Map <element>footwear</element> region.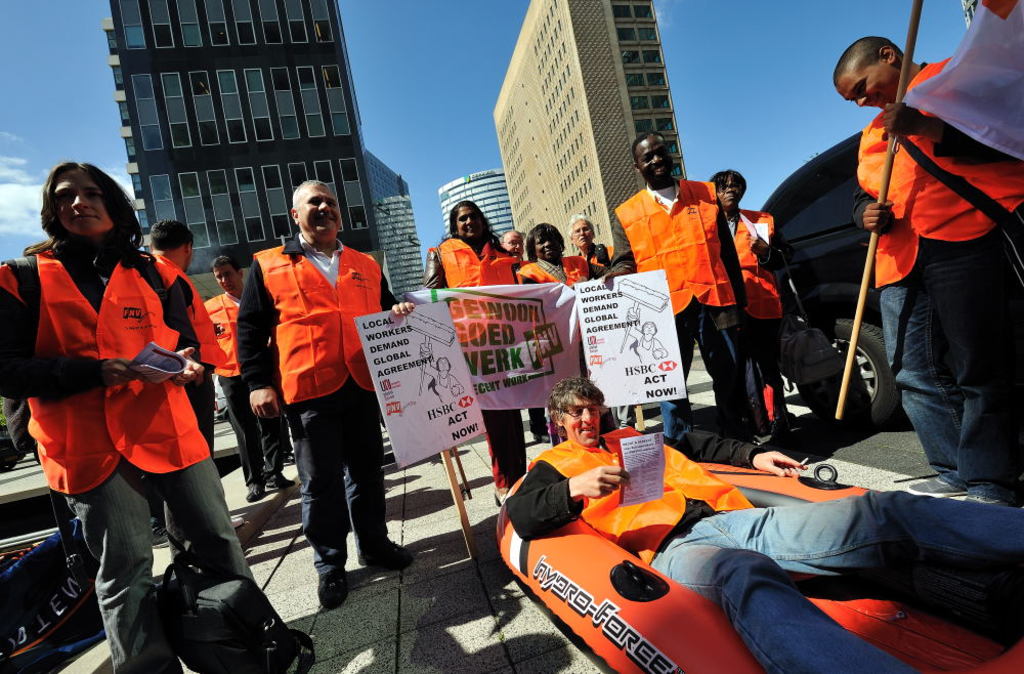
Mapped to box(263, 470, 298, 492).
